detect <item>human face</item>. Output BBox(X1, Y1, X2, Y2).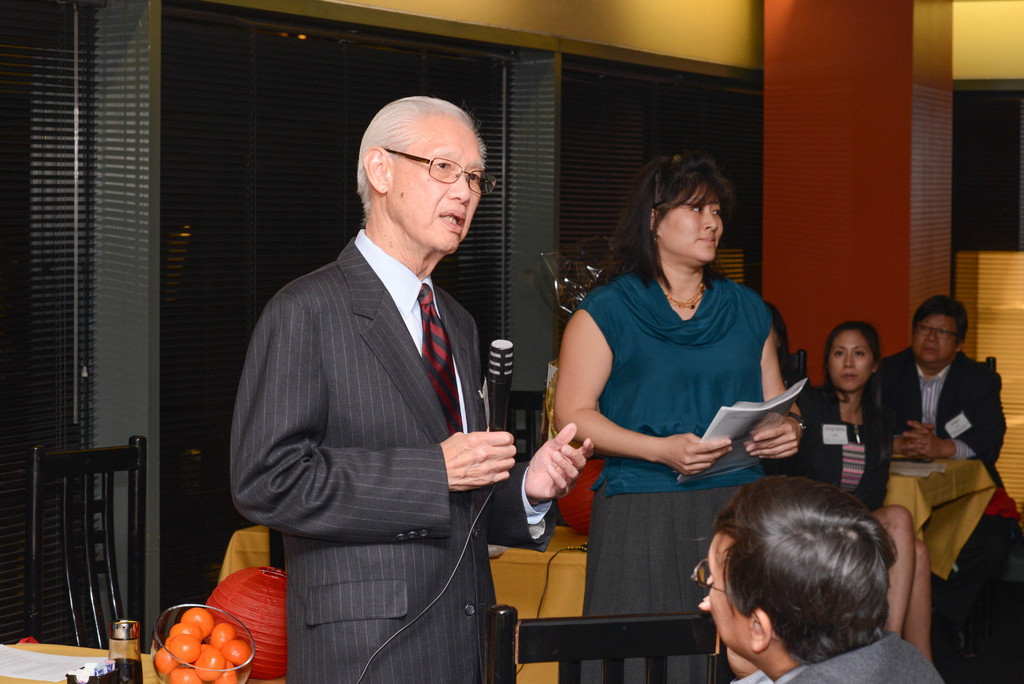
BBox(707, 531, 745, 656).
